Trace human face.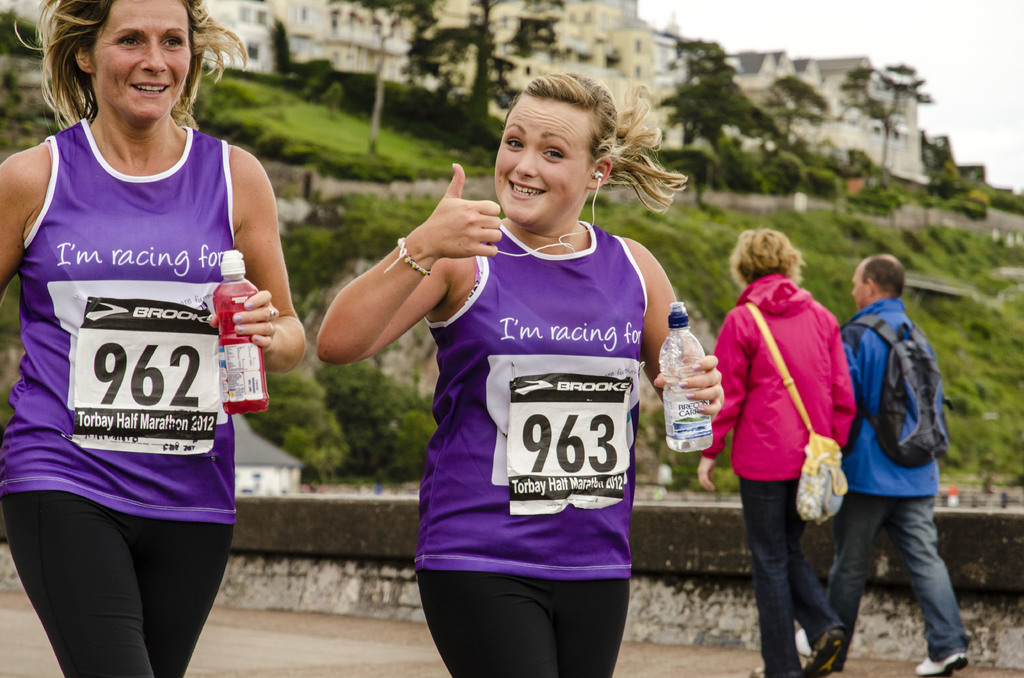
Traced to <box>497,97,589,226</box>.
